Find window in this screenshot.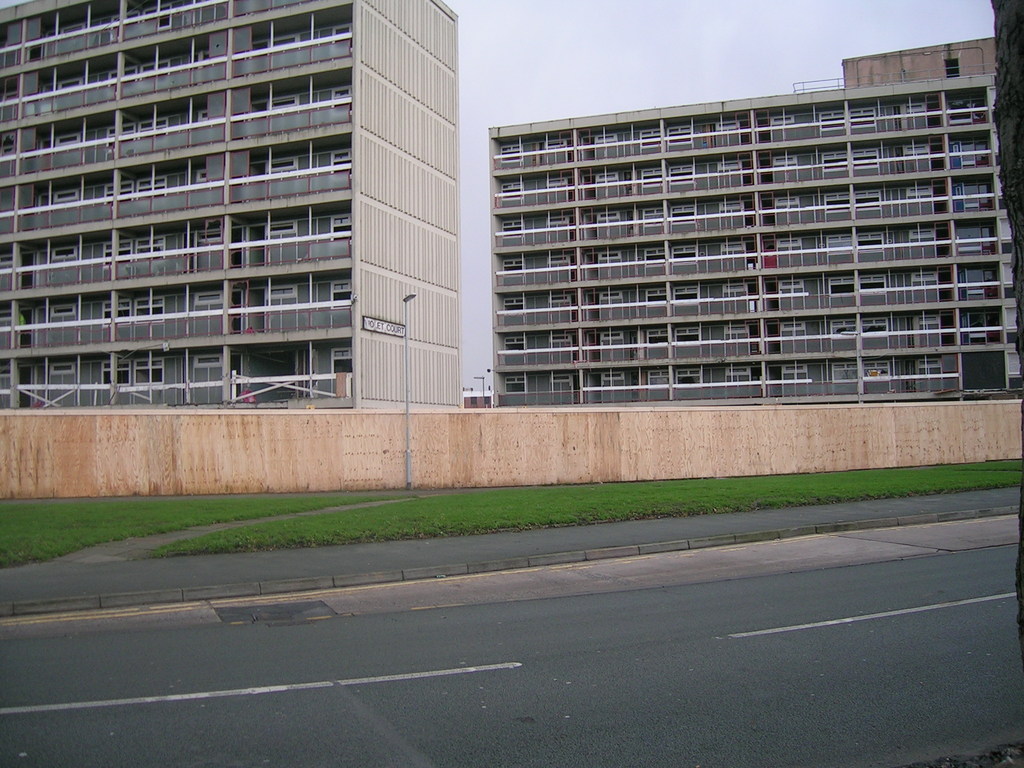
The bounding box for window is {"left": 643, "top": 165, "right": 662, "bottom": 188}.
